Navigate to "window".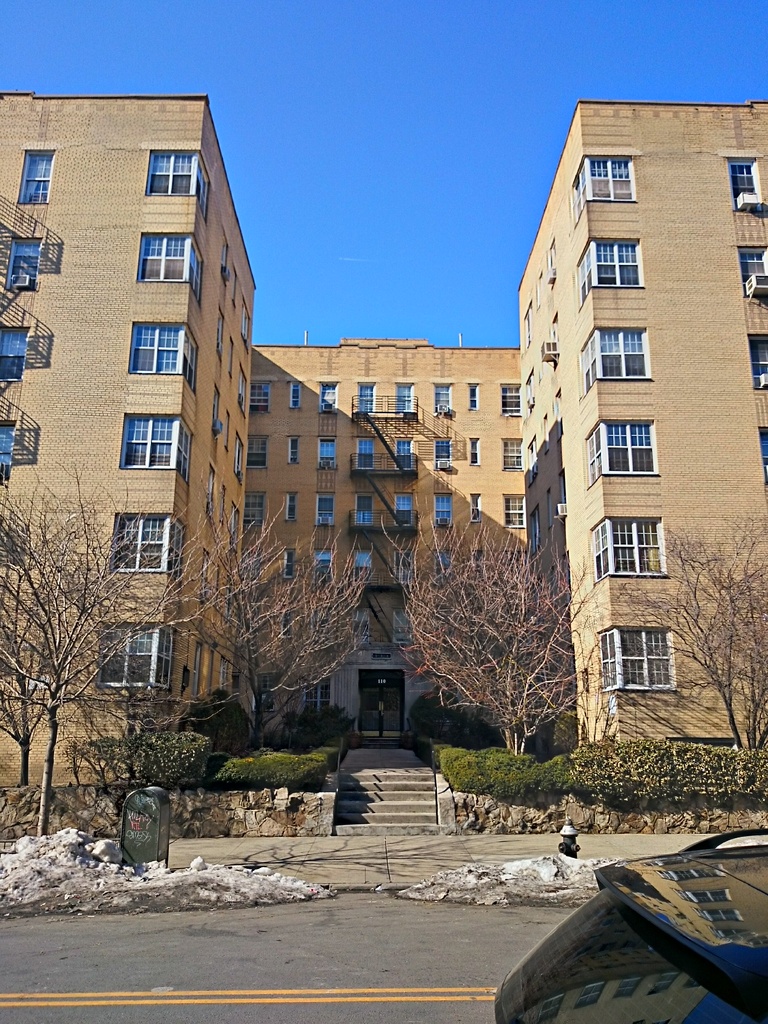
Navigation target: 111/506/188/567.
